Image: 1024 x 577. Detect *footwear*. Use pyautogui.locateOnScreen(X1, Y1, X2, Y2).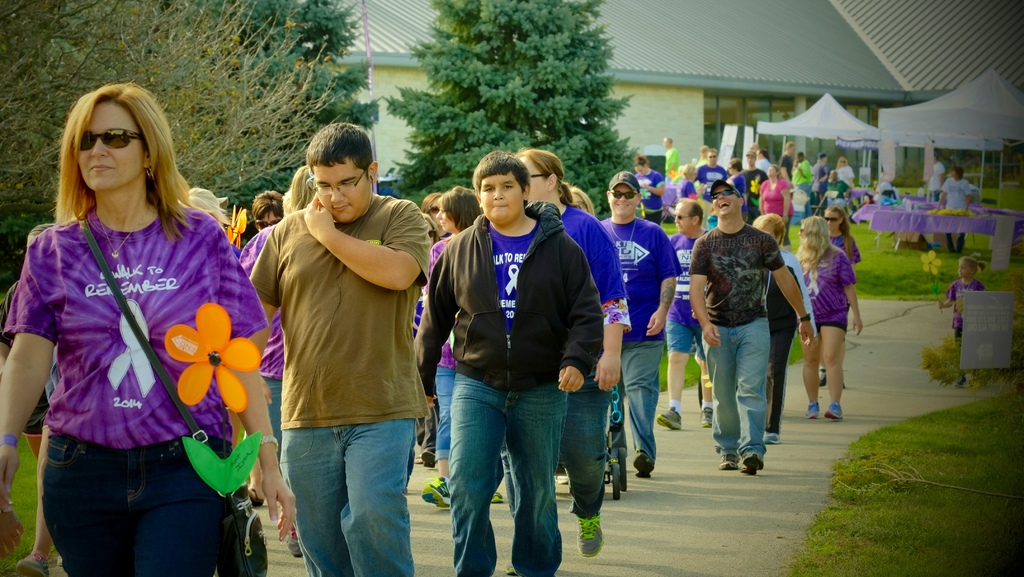
pyautogui.locateOnScreen(806, 407, 819, 418).
